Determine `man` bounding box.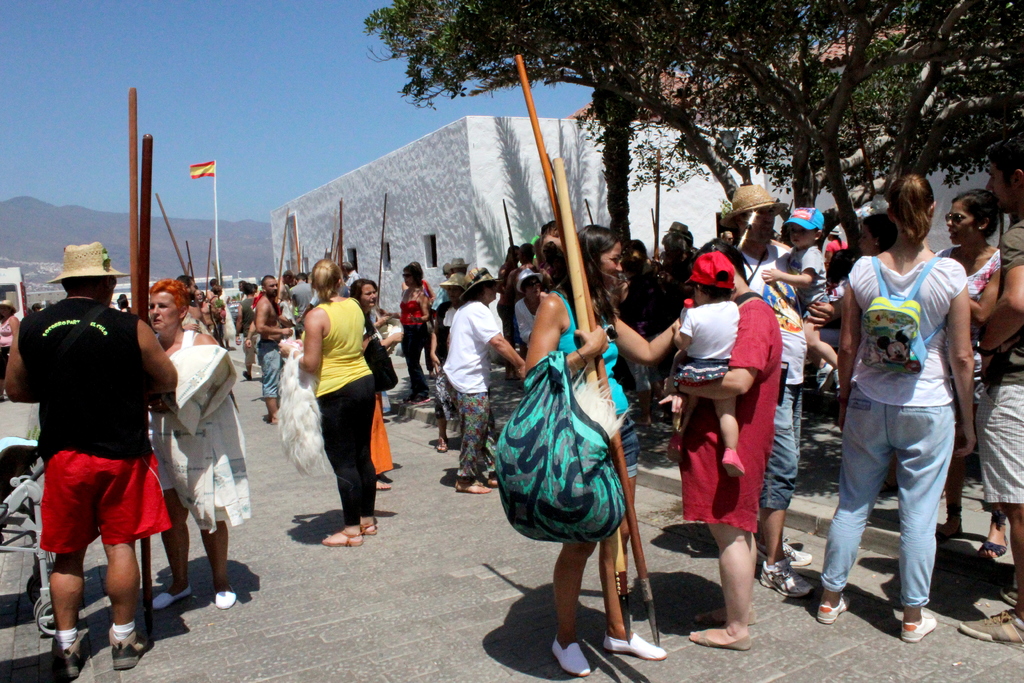
Determined: {"left": 957, "top": 133, "right": 1023, "bottom": 650}.
